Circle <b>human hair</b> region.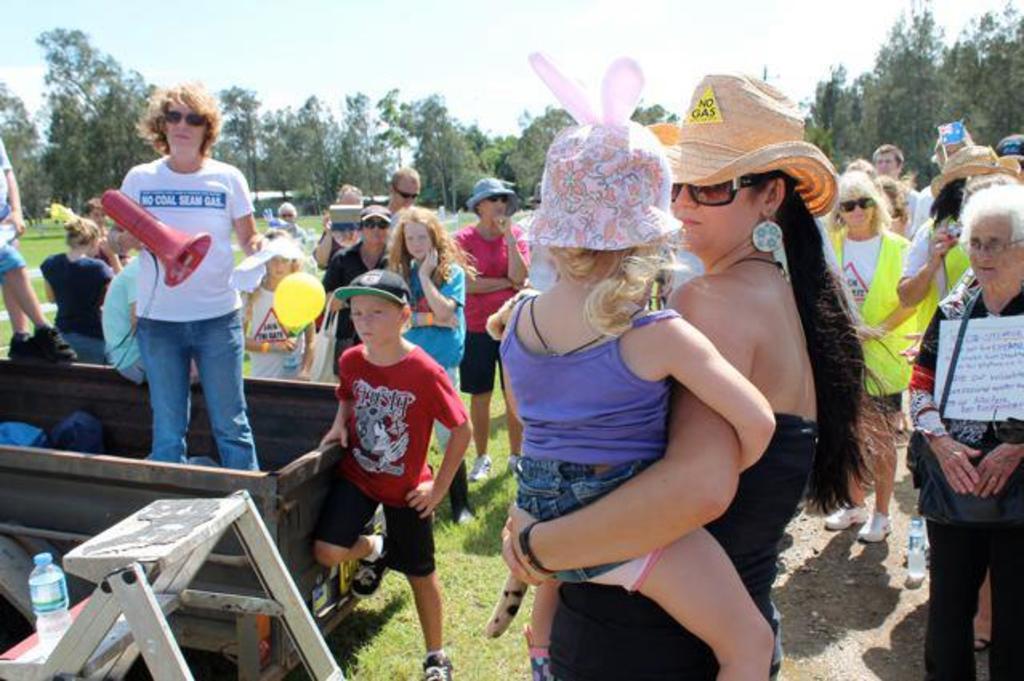
Region: (958,186,1022,245).
